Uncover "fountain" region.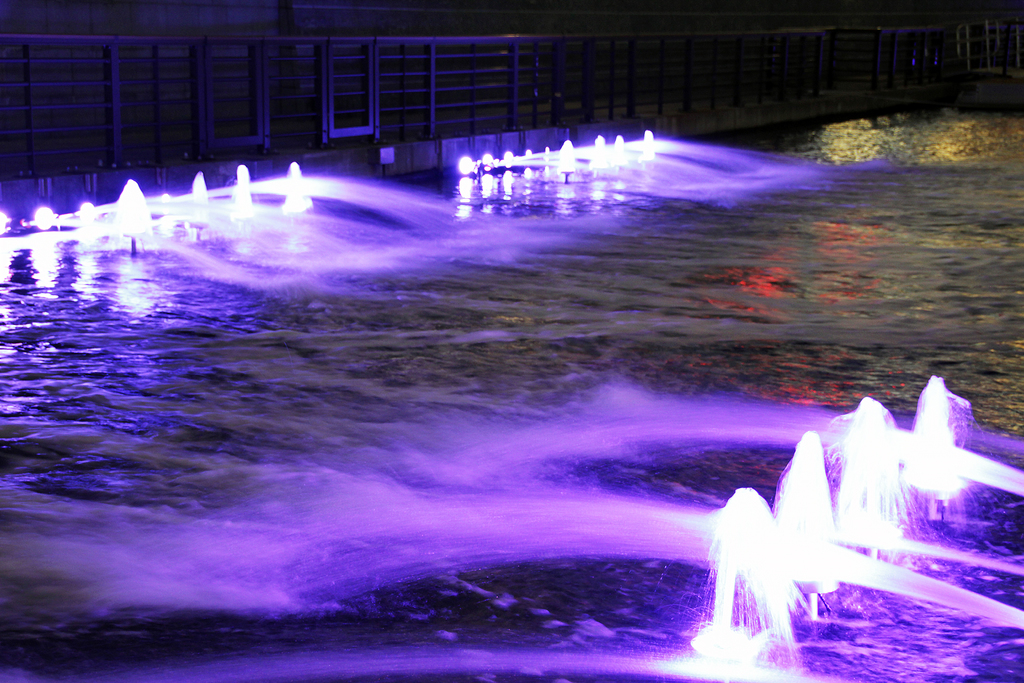
Uncovered: [x1=656, y1=386, x2=1007, y2=646].
